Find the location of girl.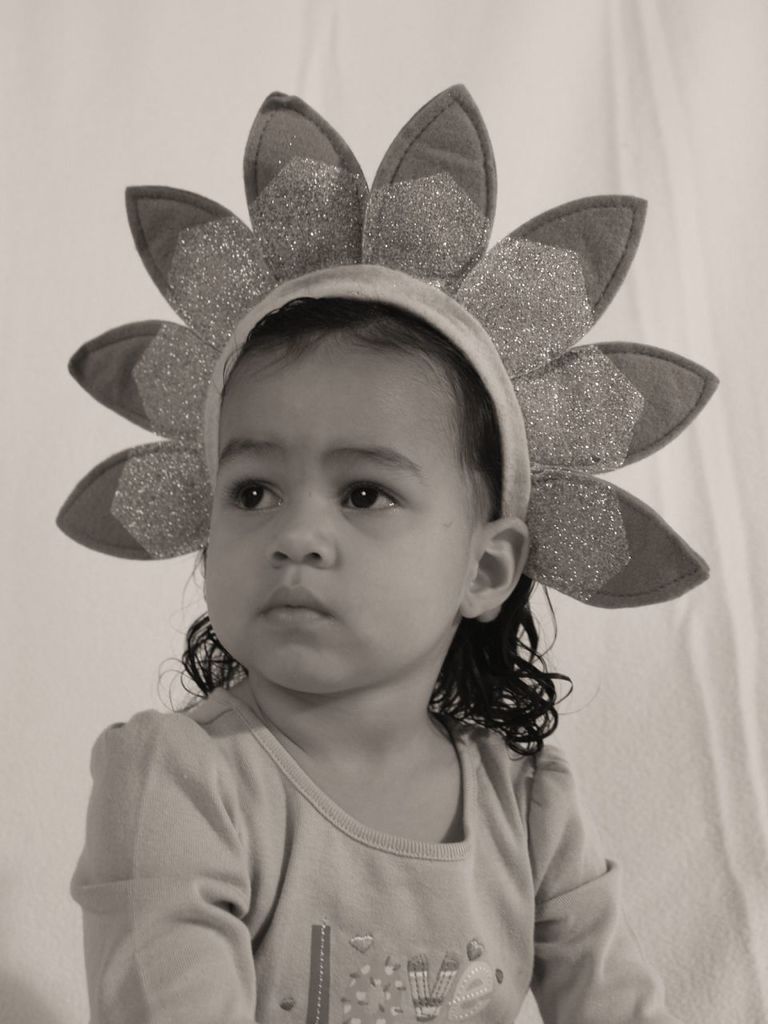
Location: x1=66, y1=74, x2=712, y2=1023.
